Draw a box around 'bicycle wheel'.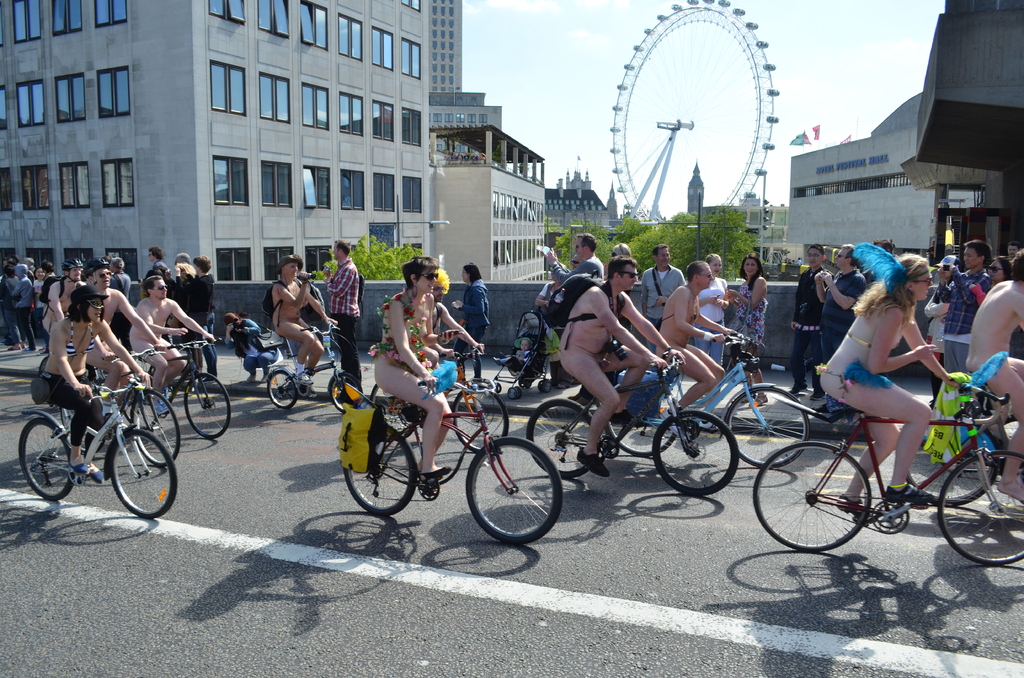
BBox(22, 410, 76, 502).
